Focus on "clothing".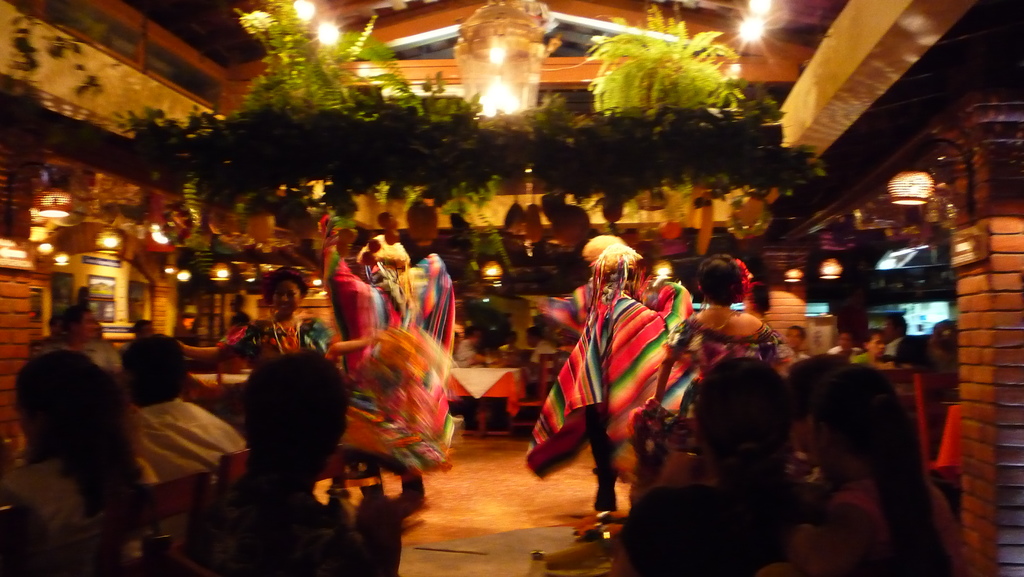
Focused at <box>324,216,460,480</box>.
